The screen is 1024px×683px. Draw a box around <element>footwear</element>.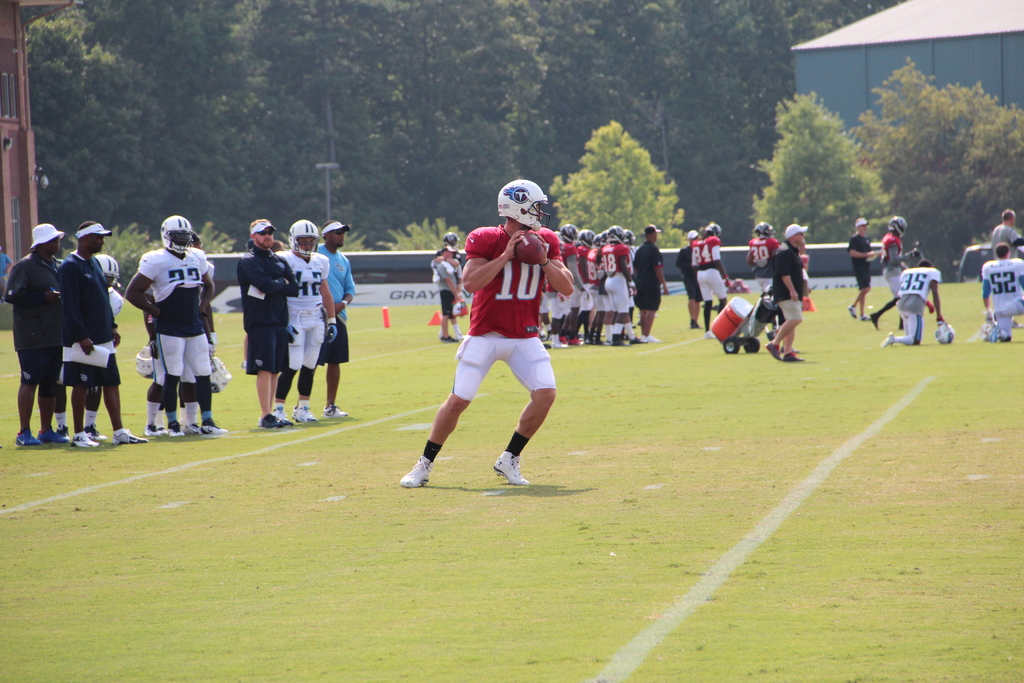
select_region(441, 334, 456, 343).
